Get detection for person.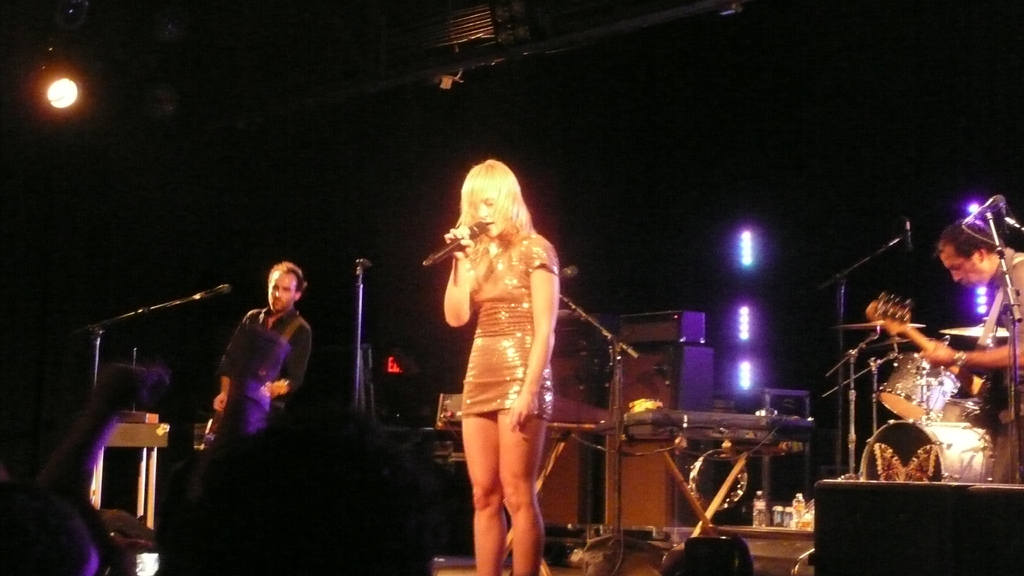
Detection: {"x1": 207, "y1": 261, "x2": 315, "y2": 446}.
